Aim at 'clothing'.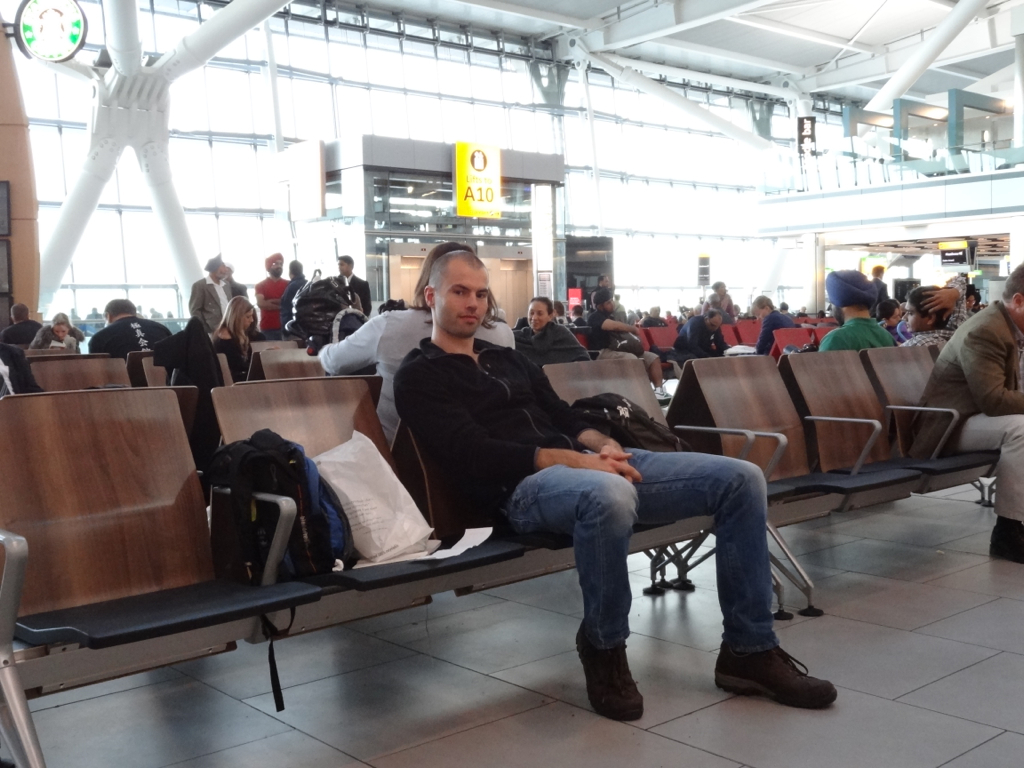
Aimed at 874/279/891/303.
